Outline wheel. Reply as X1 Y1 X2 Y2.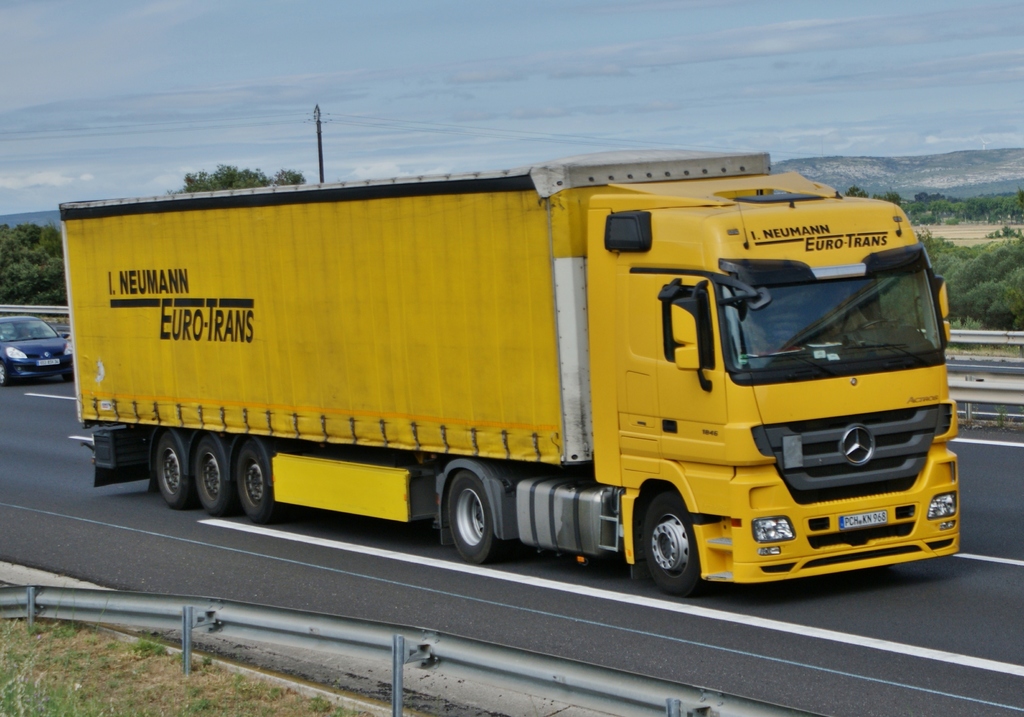
197 438 234 514.
